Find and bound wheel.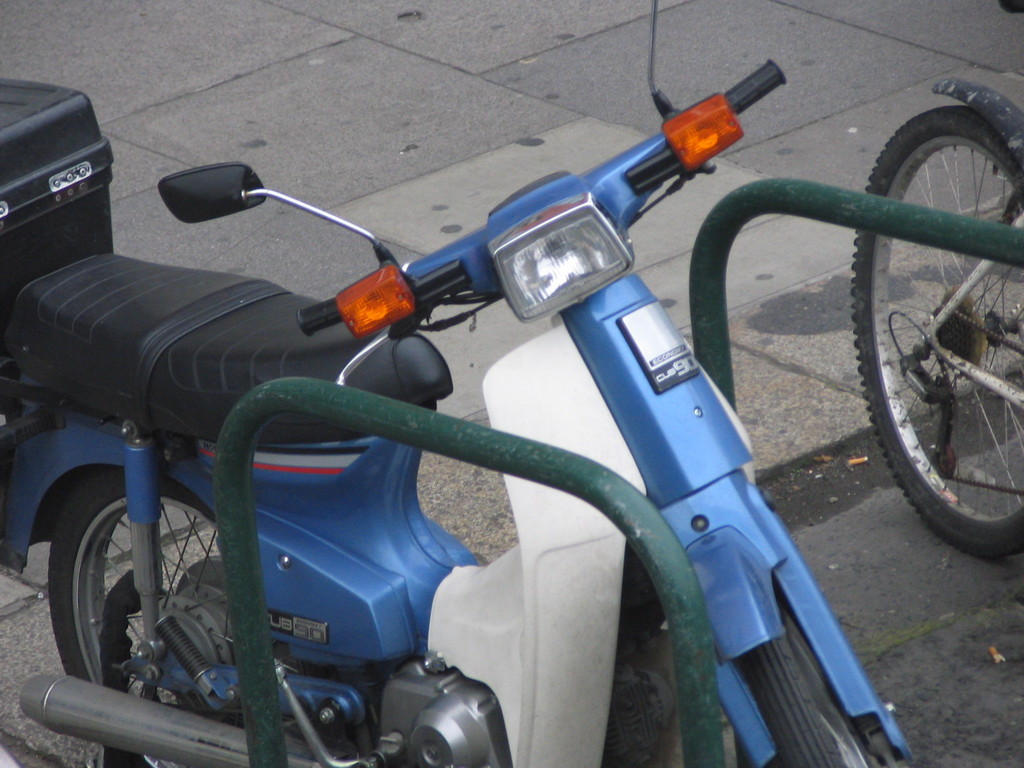
Bound: BBox(812, 108, 1020, 540).
